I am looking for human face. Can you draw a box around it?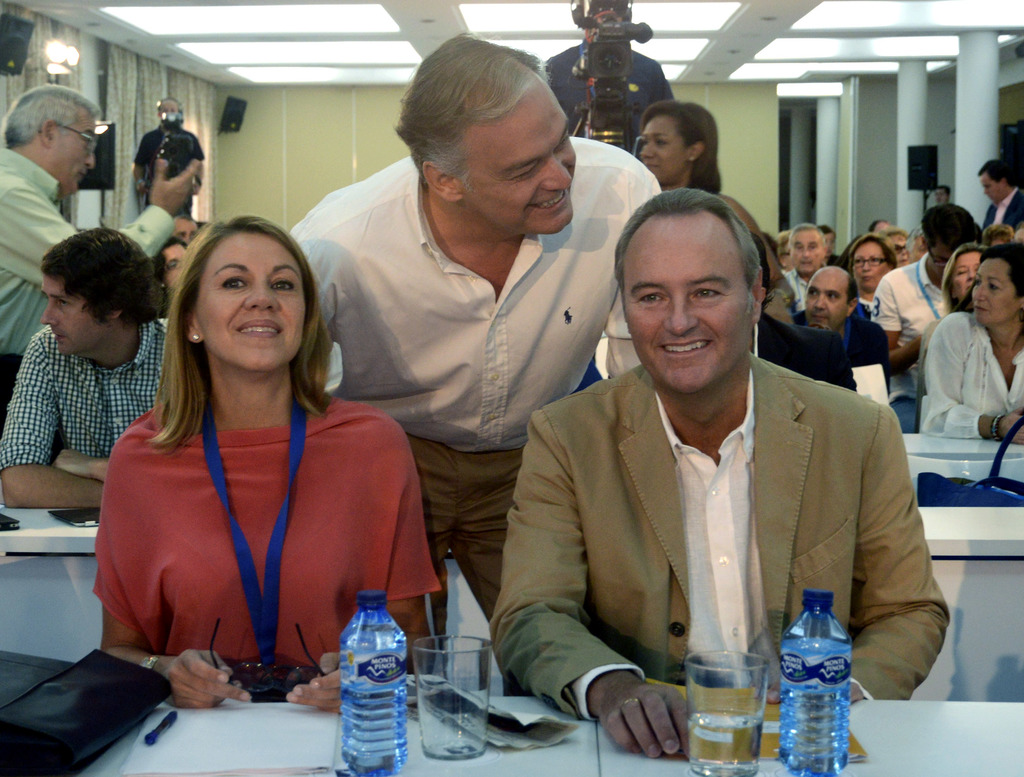
Sure, the bounding box is box=[57, 116, 97, 196].
